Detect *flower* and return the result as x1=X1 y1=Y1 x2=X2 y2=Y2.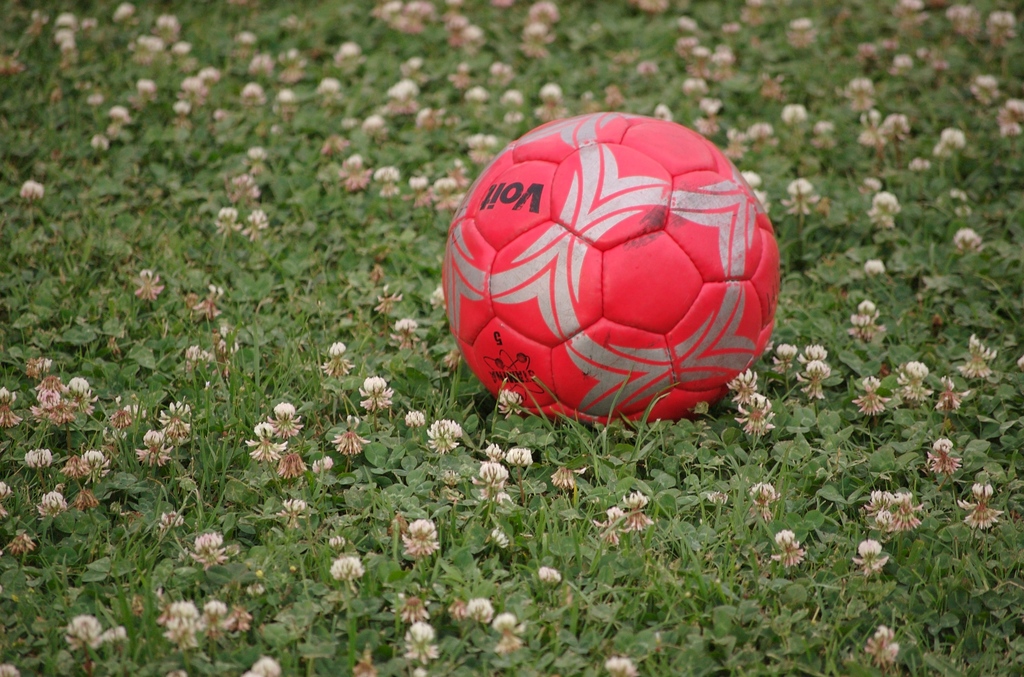
x1=601 y1=656 x2=639 y2=676.
